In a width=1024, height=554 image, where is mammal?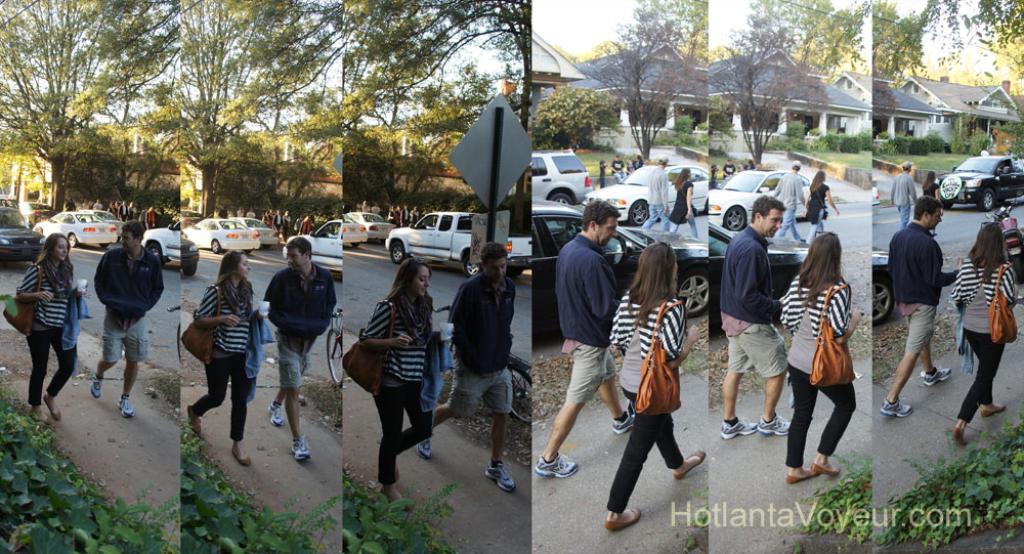
<region>629, 155, 642, 166</region>.
